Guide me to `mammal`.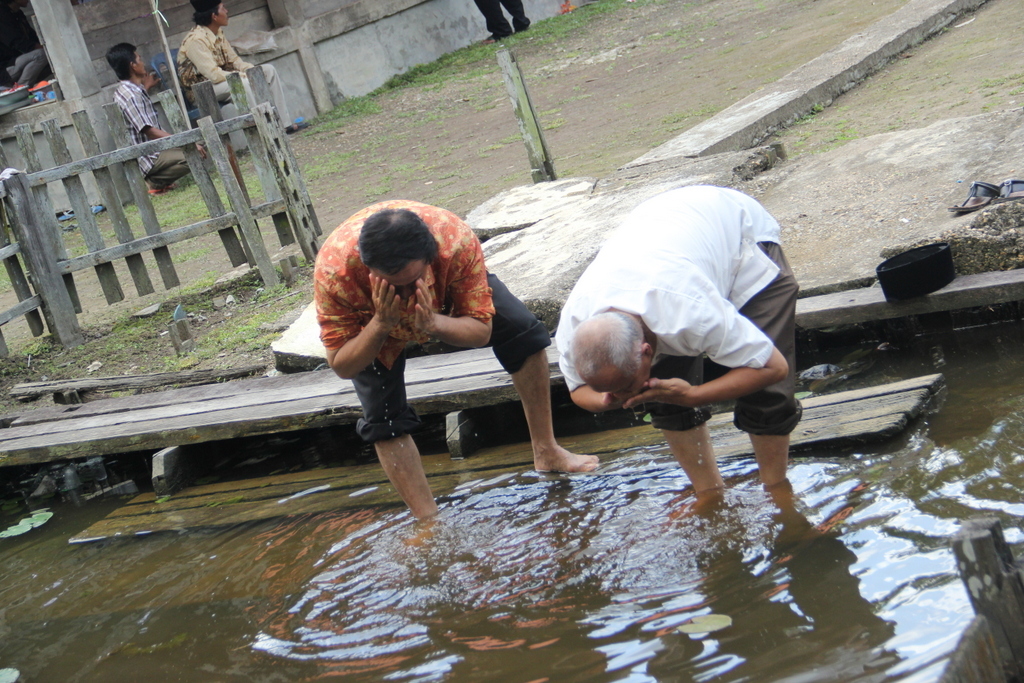
Guidance: 549, 177, 795, 535.
